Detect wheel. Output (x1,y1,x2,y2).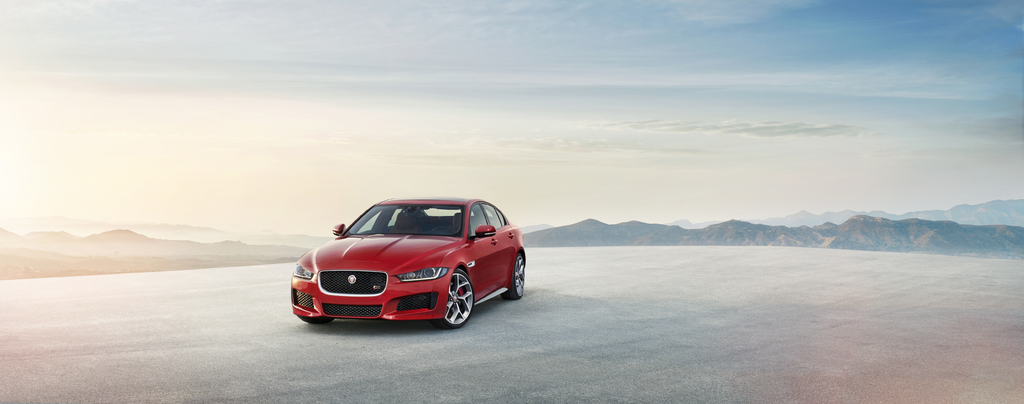
(429,269,478,330).
